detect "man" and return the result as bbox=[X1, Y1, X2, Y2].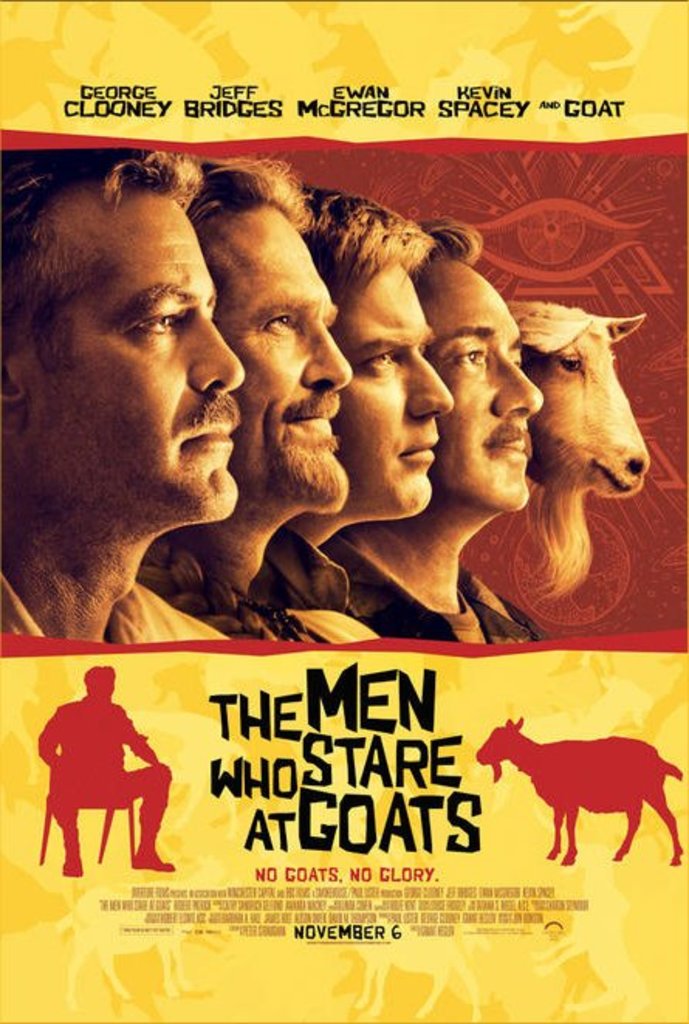
bbox=[130, 156, 379, 651].
